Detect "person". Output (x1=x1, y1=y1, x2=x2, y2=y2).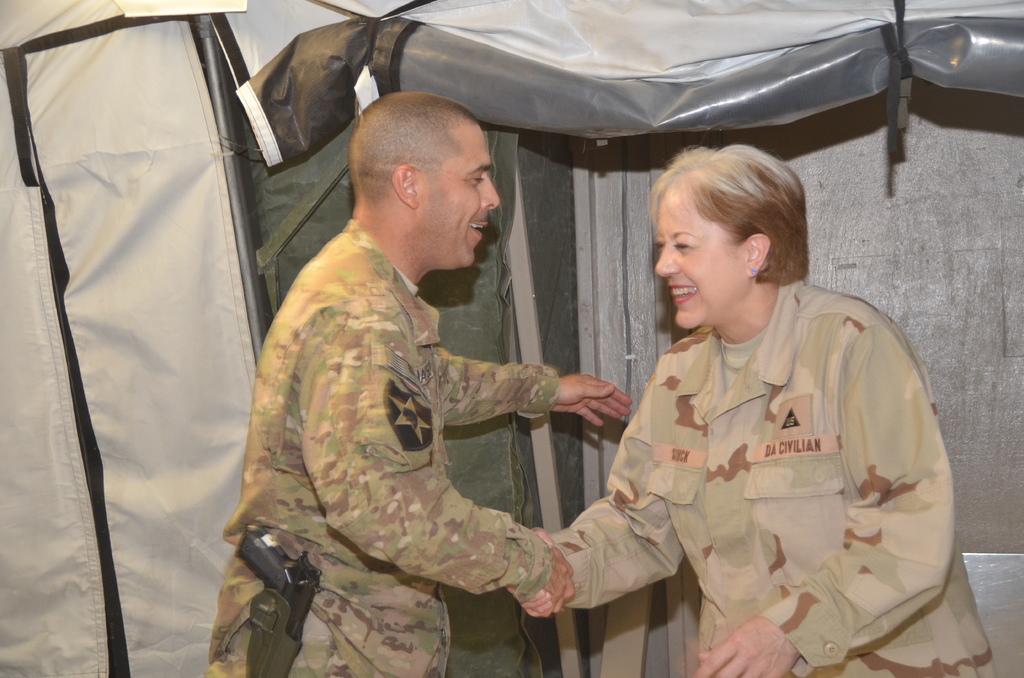
(x1=551, y1=133, x2=998, y2=677).
